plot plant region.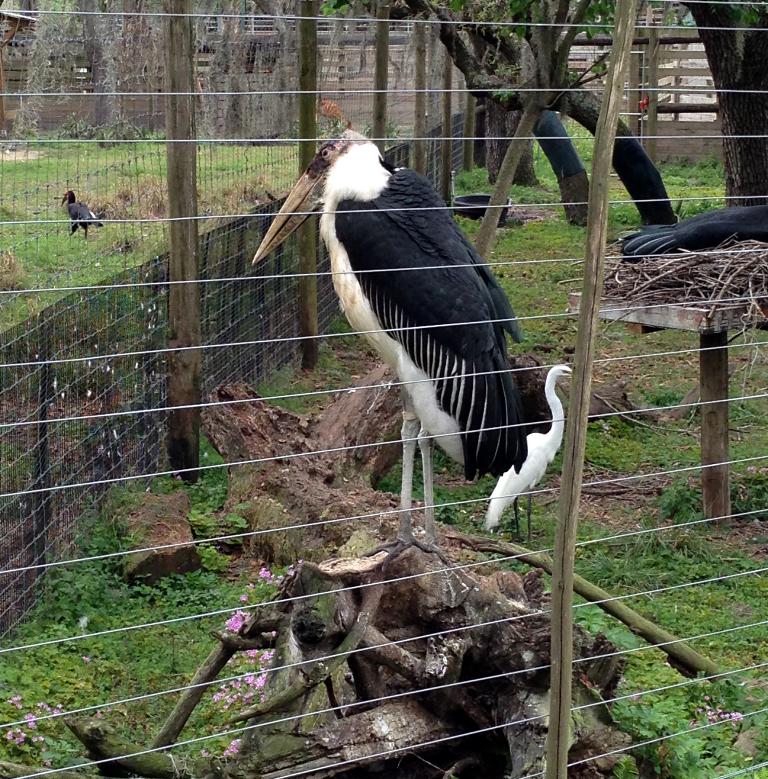
Plotted at <bbox>365, 112, 408, 155</bbox>.
